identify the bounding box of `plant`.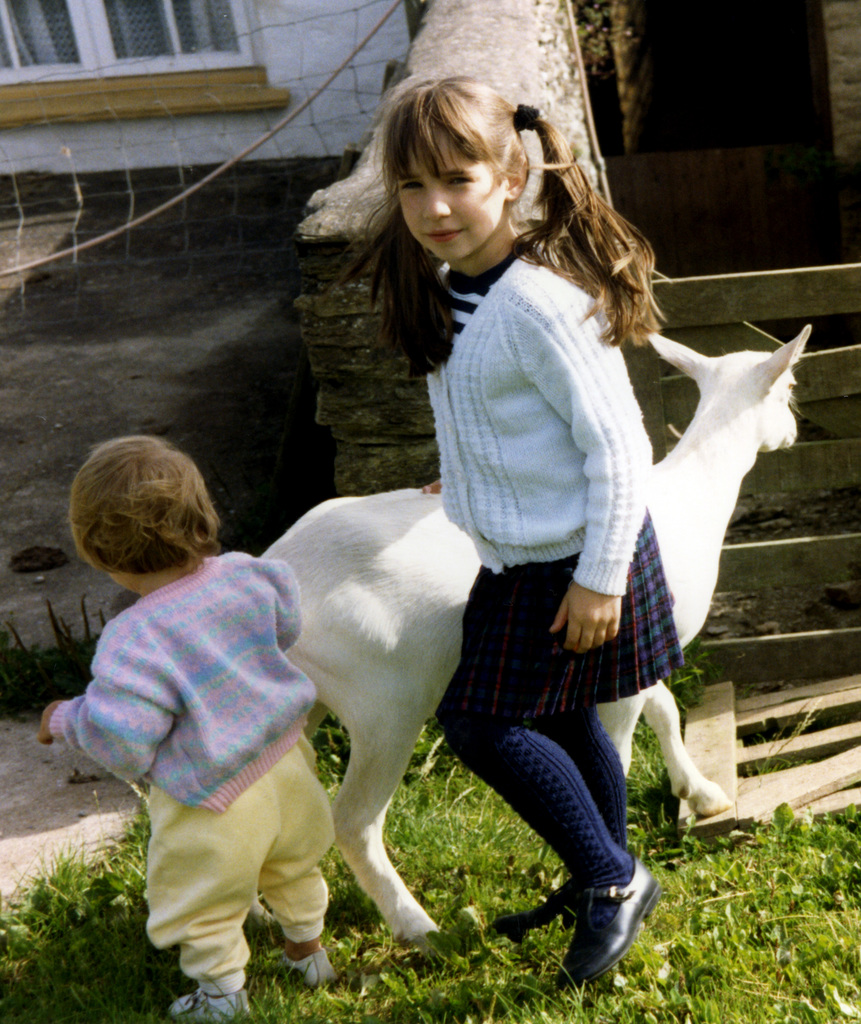
(568, 0, 610, 77).
